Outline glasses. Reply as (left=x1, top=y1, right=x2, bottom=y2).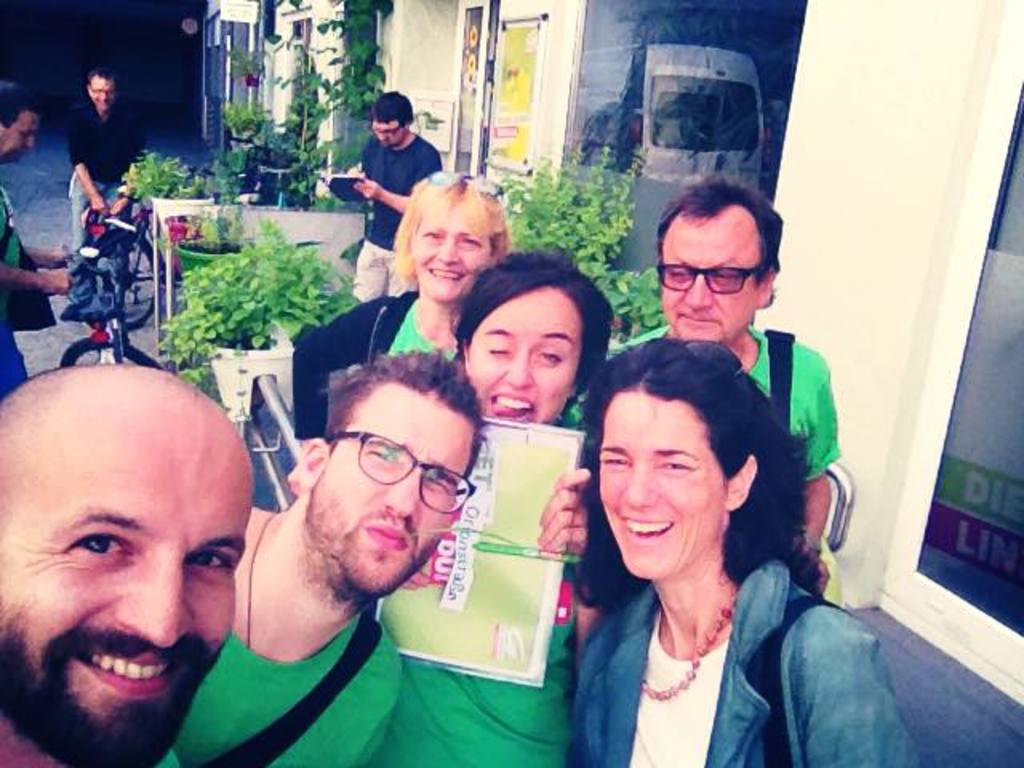
(left=328, top=430, right=483, bottom=523).
